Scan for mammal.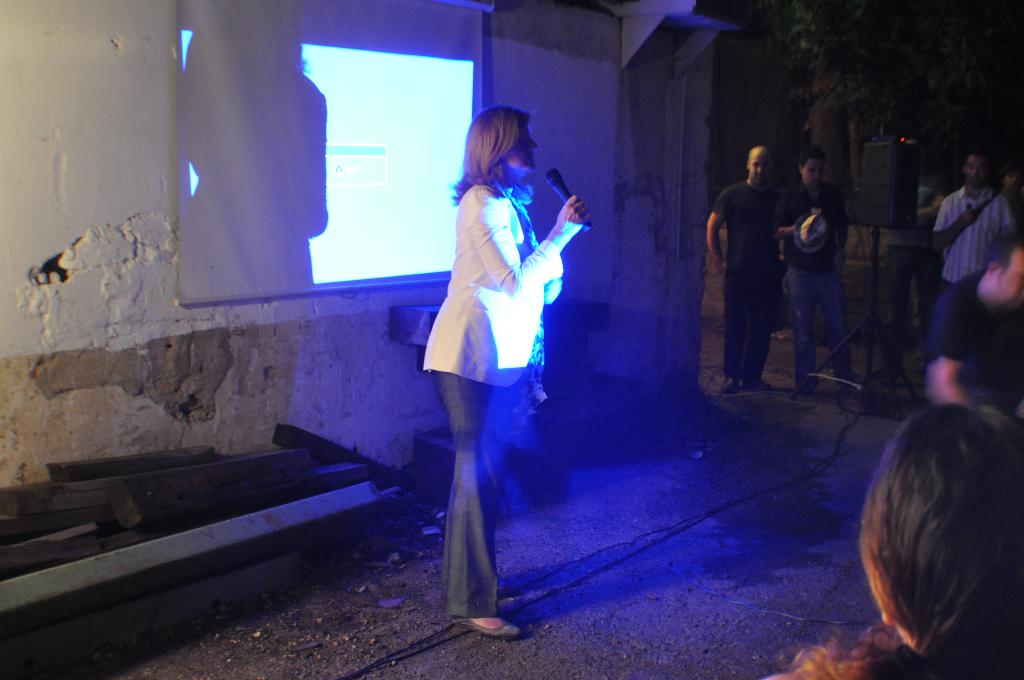
Scan result: 425,98,588,632.
